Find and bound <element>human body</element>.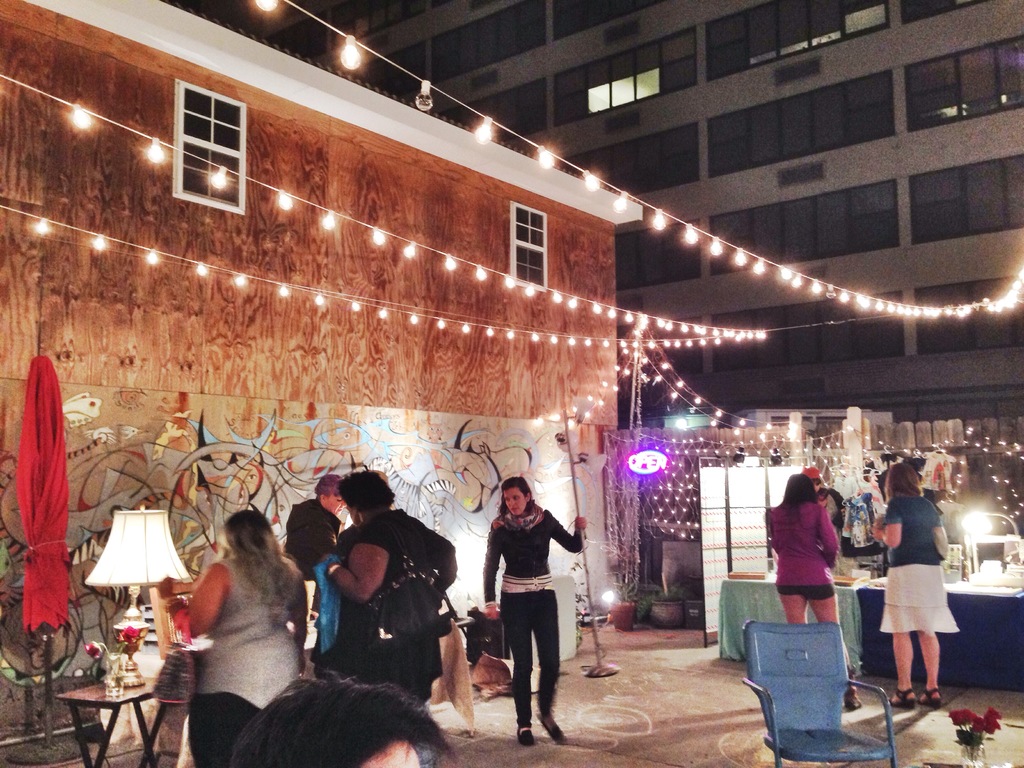
Bound: 765,476,858,701.
